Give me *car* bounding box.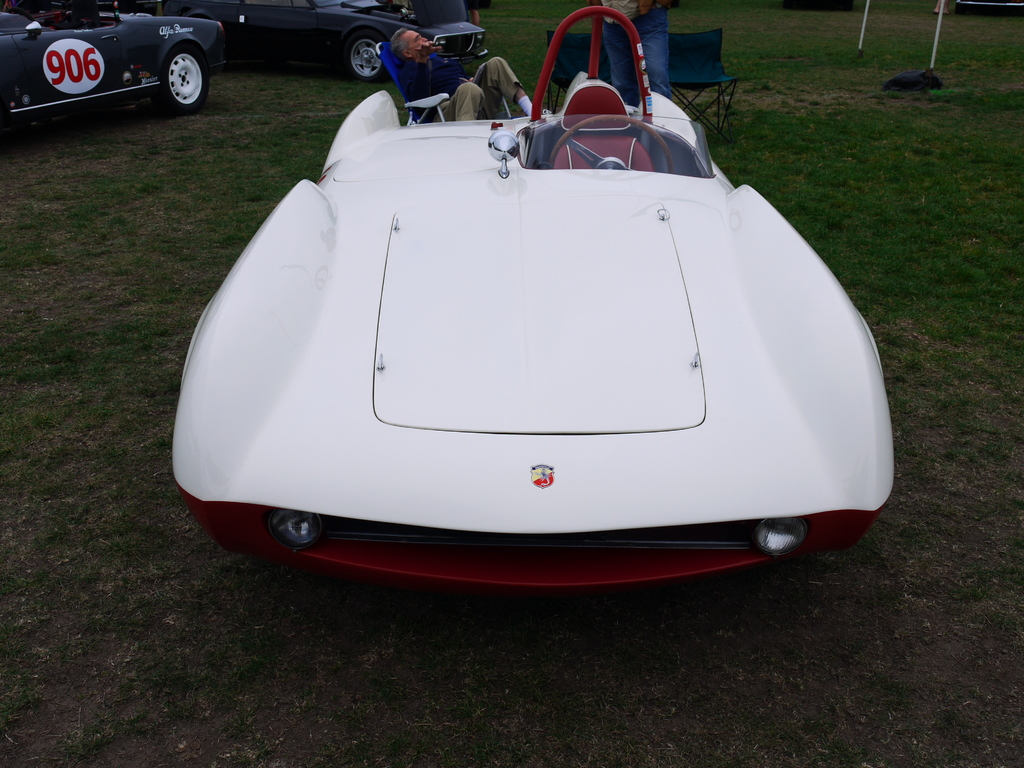
0 0 225 113.
